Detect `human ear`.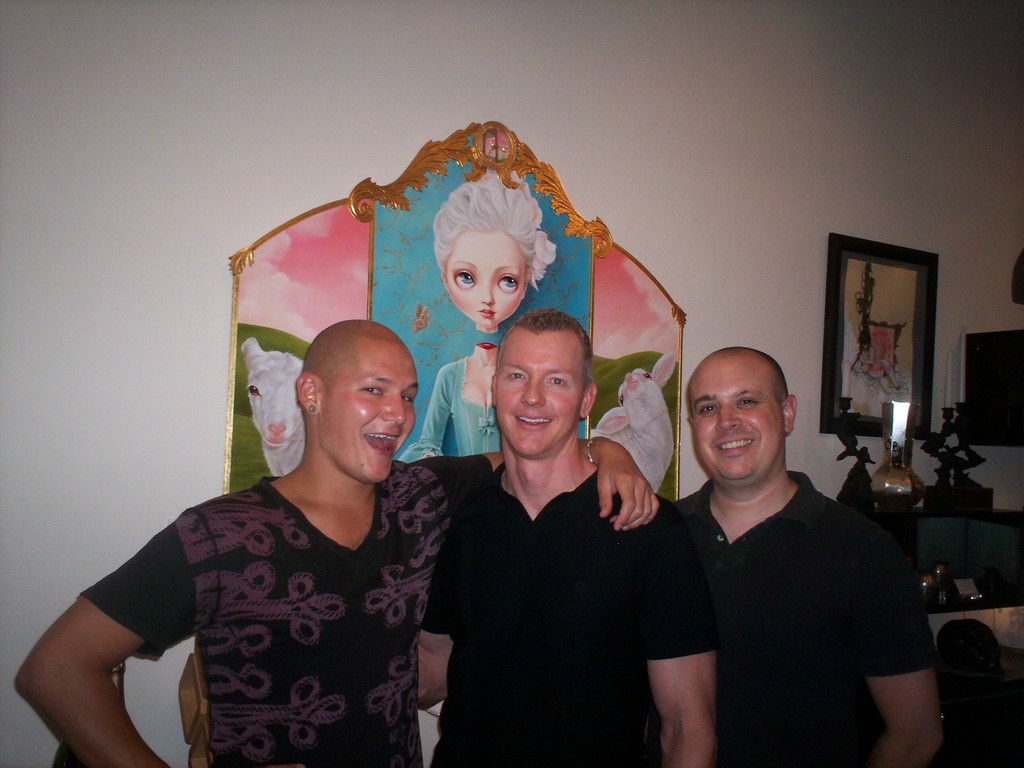
Detected at <region>493, 376, 497, 403</region>.
